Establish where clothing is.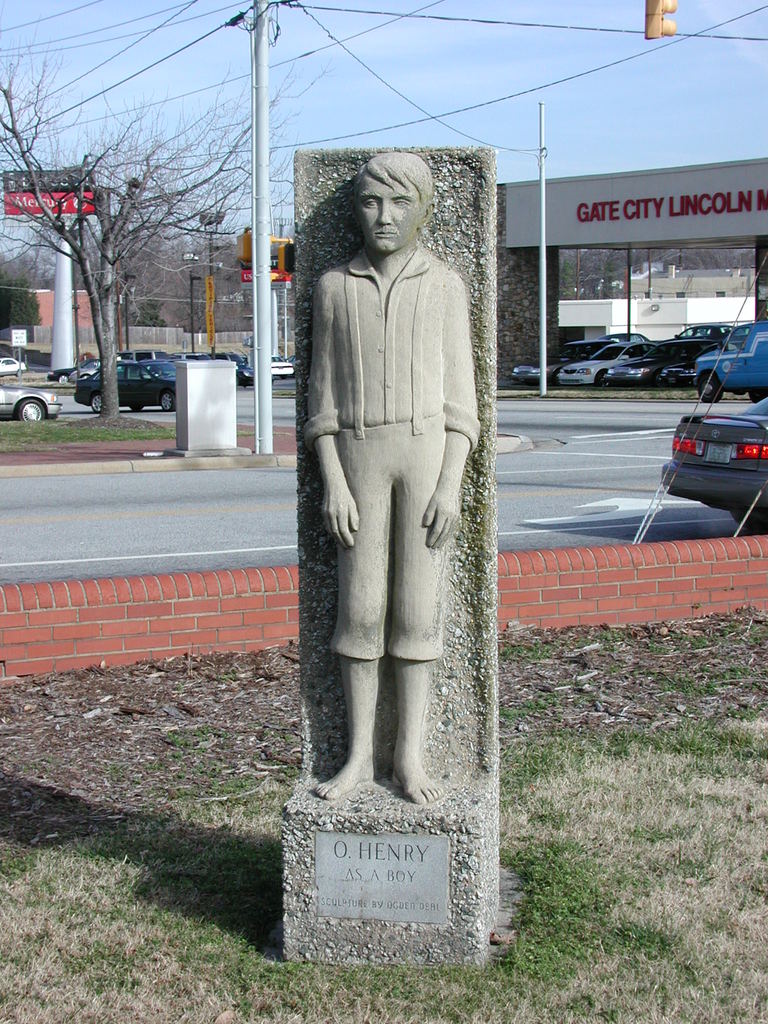
Established at [left=296, top=282, right=480, bottom=772].
